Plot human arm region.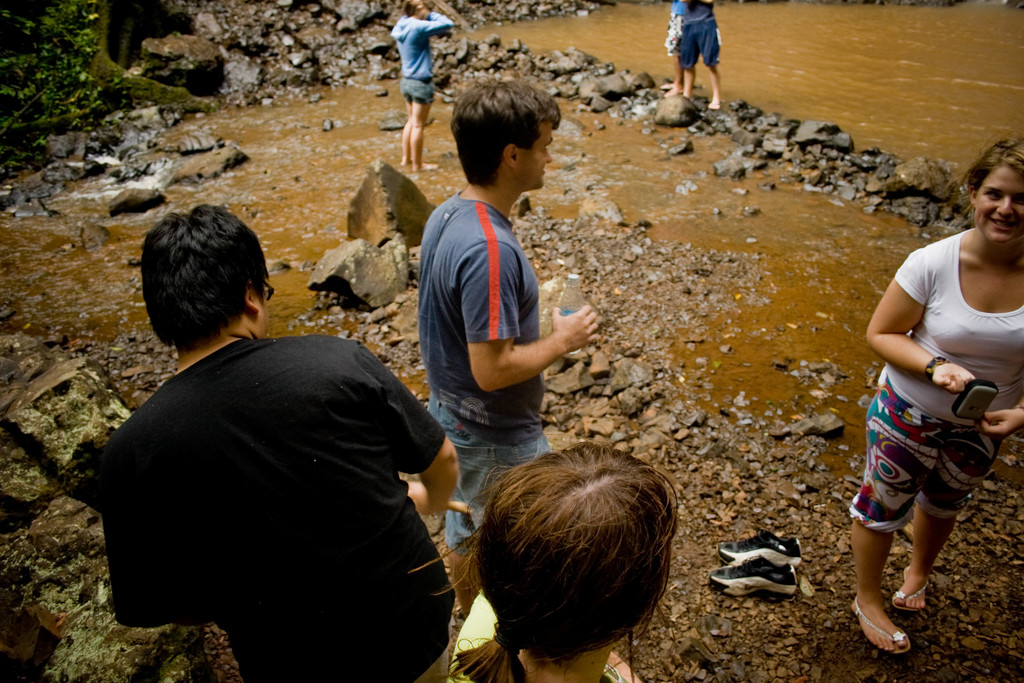
Plotted at select_region(447, 283, 612, 406).
